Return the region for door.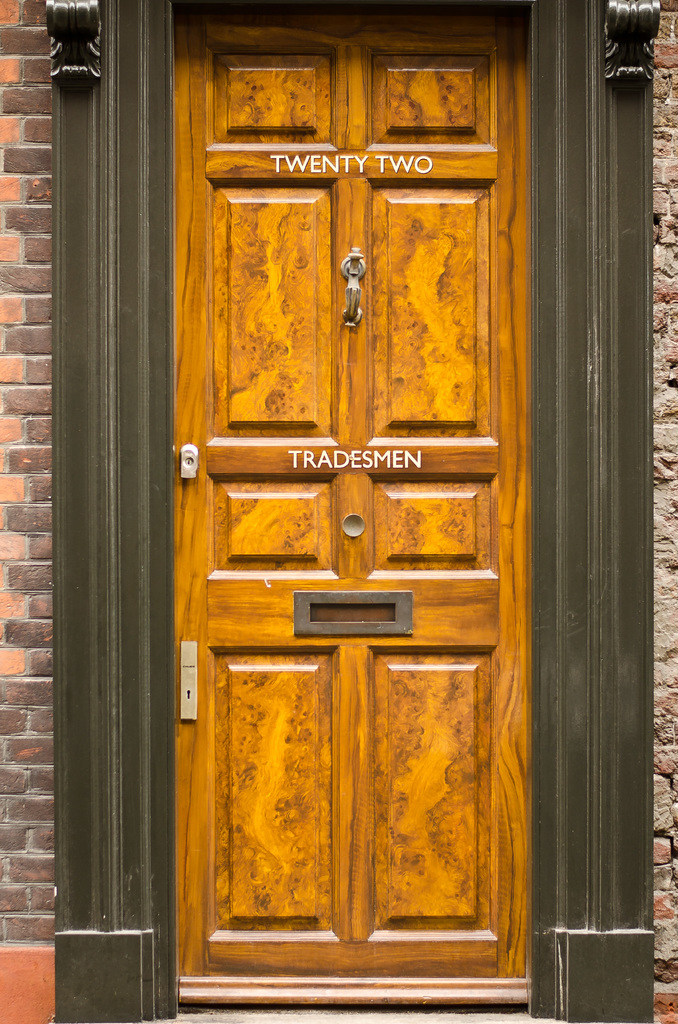
[170,0,532,1007].
